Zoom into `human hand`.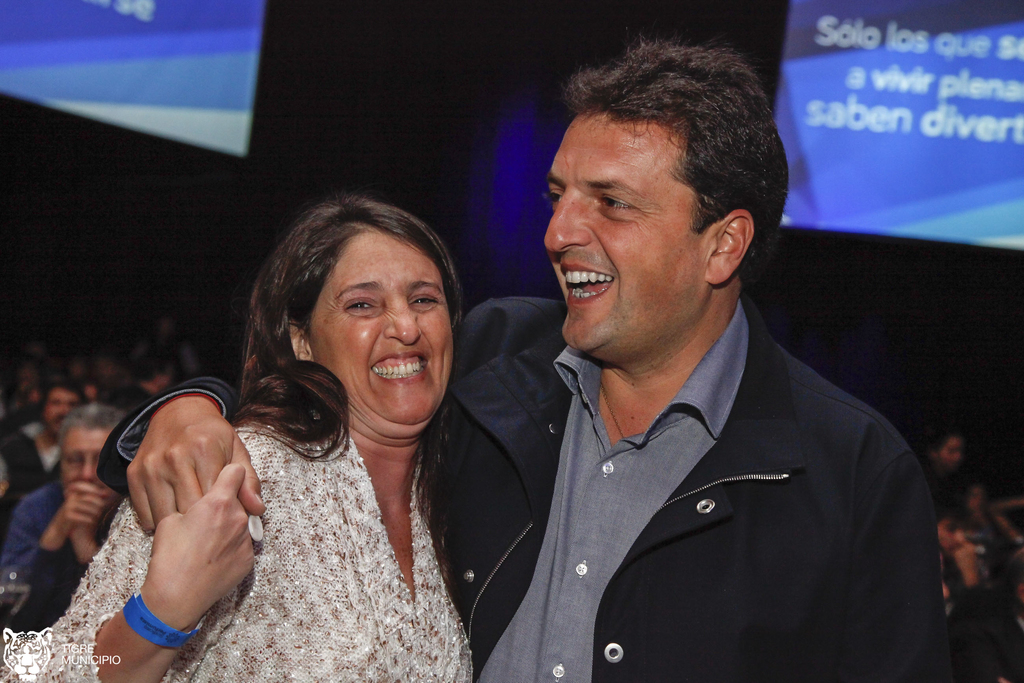
Zoom target: <region>54, 483, 107, 539</region>.
